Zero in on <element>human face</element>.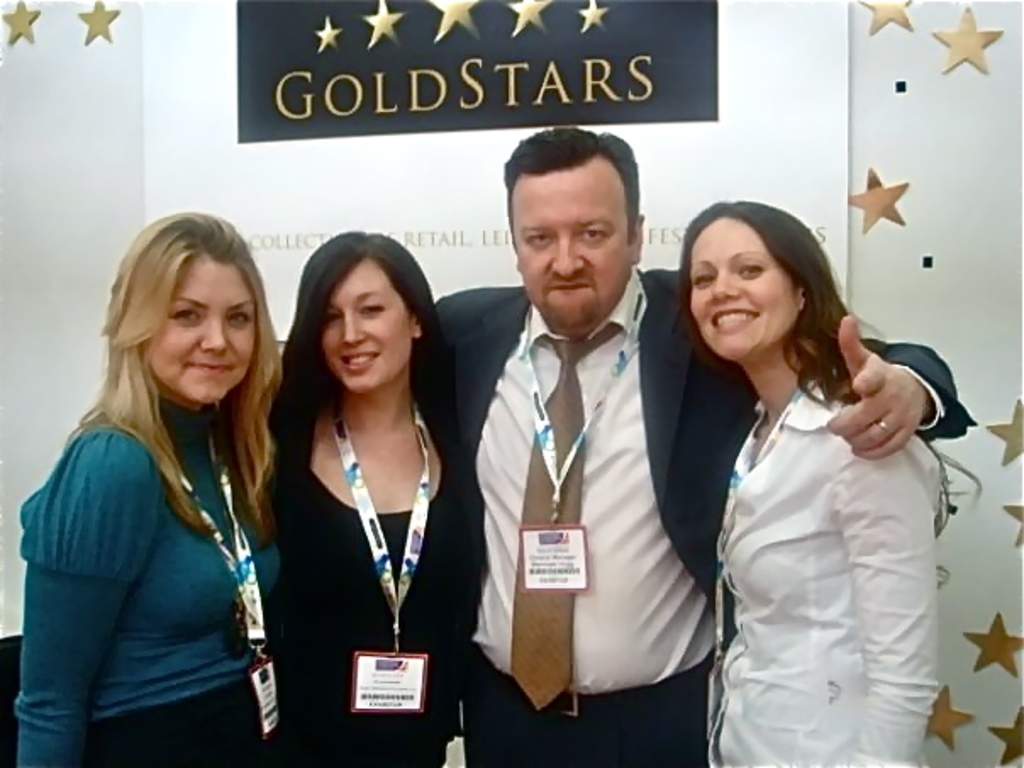
Zeroed in: l=136, t=242, r=258, b=409.
